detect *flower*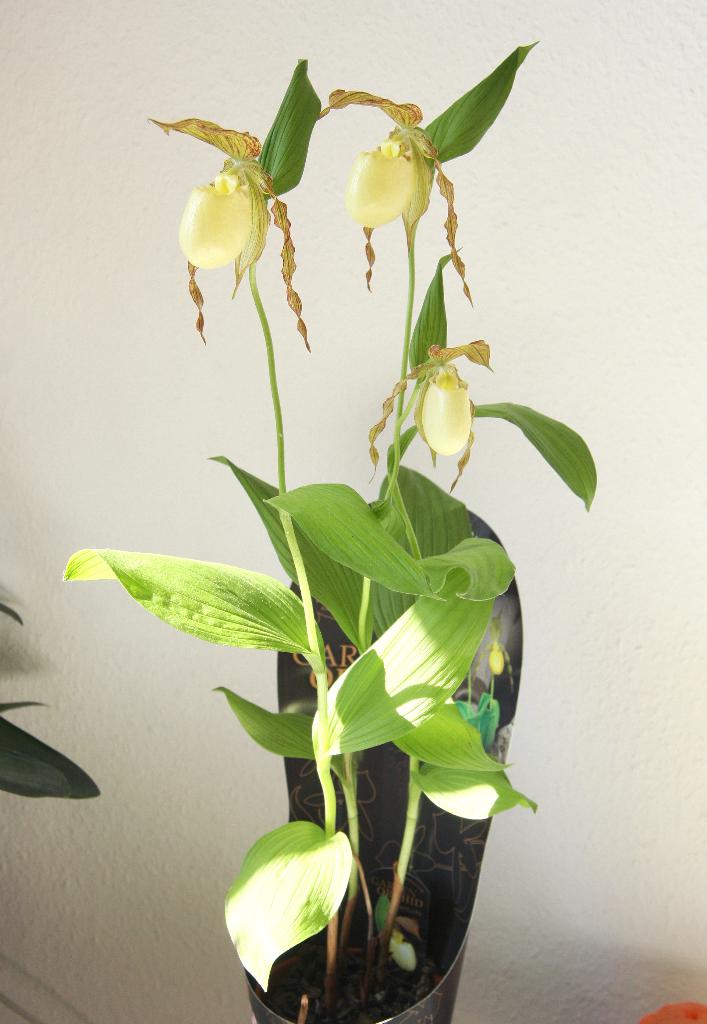
pyautogui.locateOnScreen(159, 58, 318, 350)
